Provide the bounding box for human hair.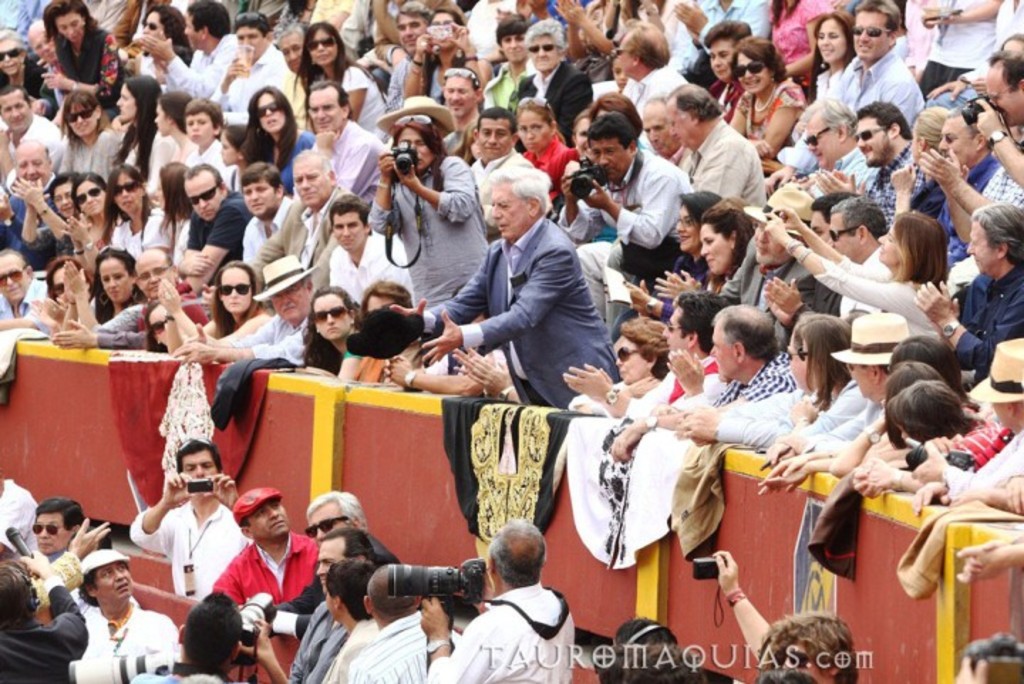
[182,584,245,677].
